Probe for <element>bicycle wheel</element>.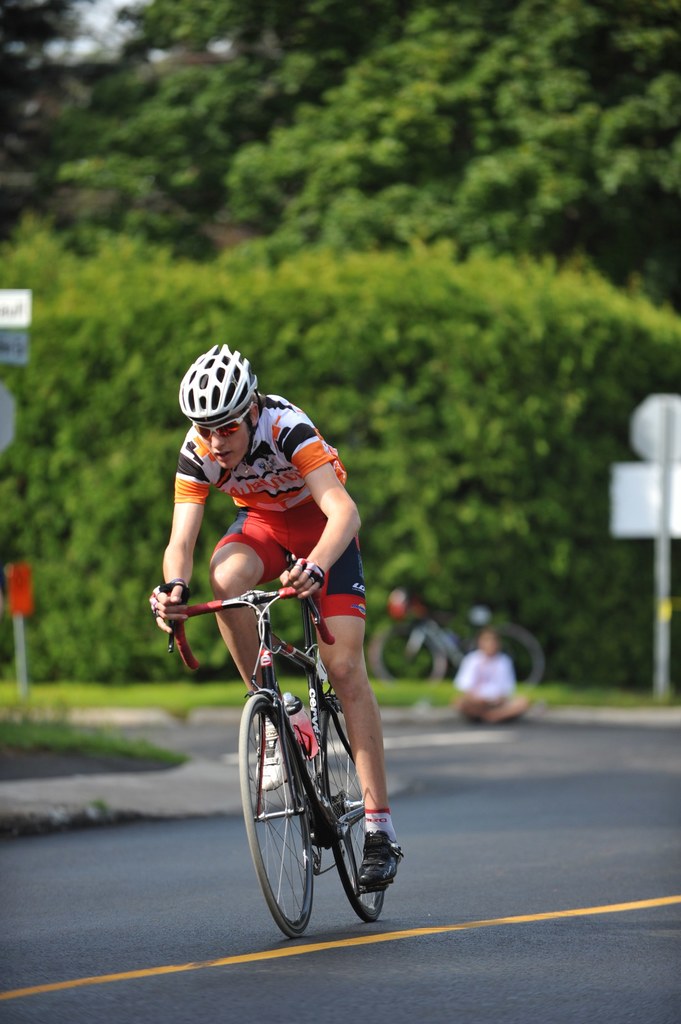
Probe result: x1=469 y1=619 x2=545 y2=685.
